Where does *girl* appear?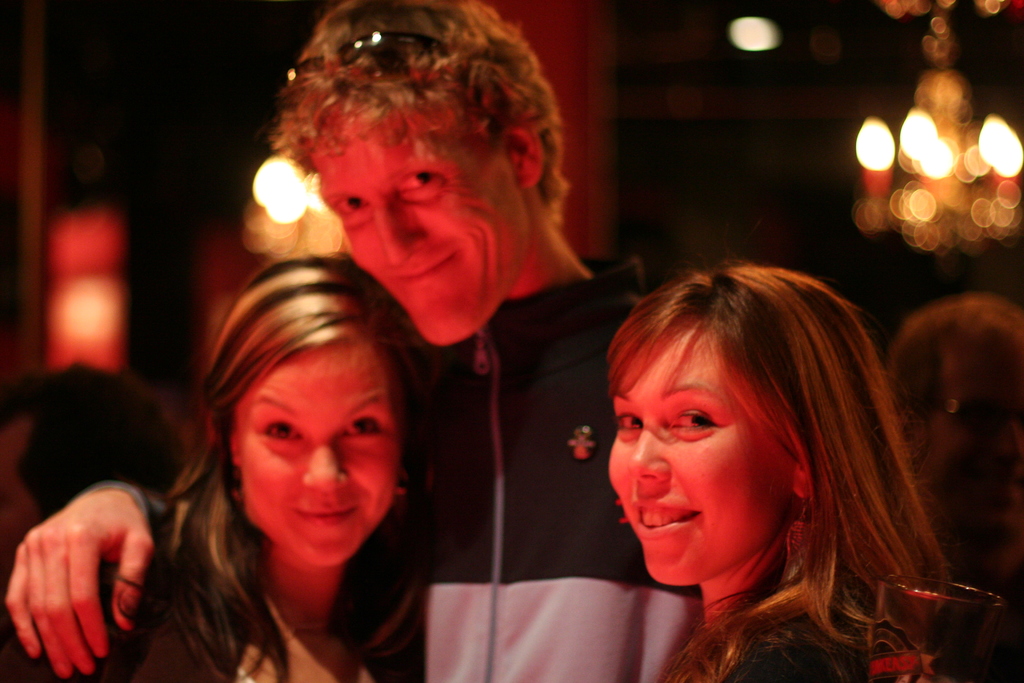
Appears at l=0, t=248, r=448, b=682.
